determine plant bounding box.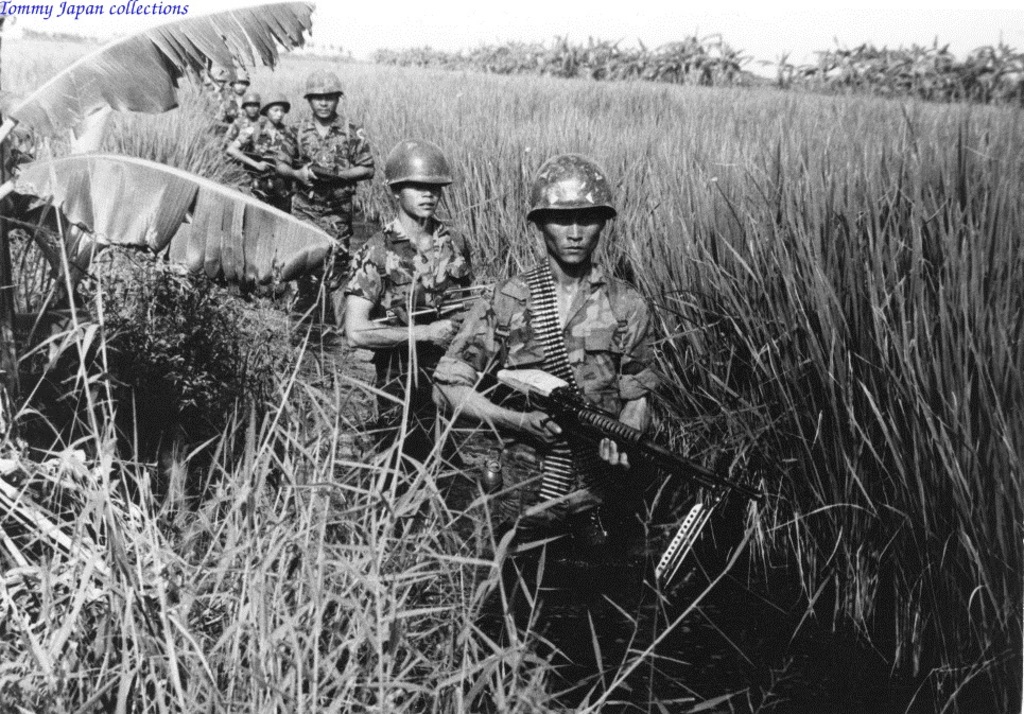
Determined: (10, 29, 1023, 713).
